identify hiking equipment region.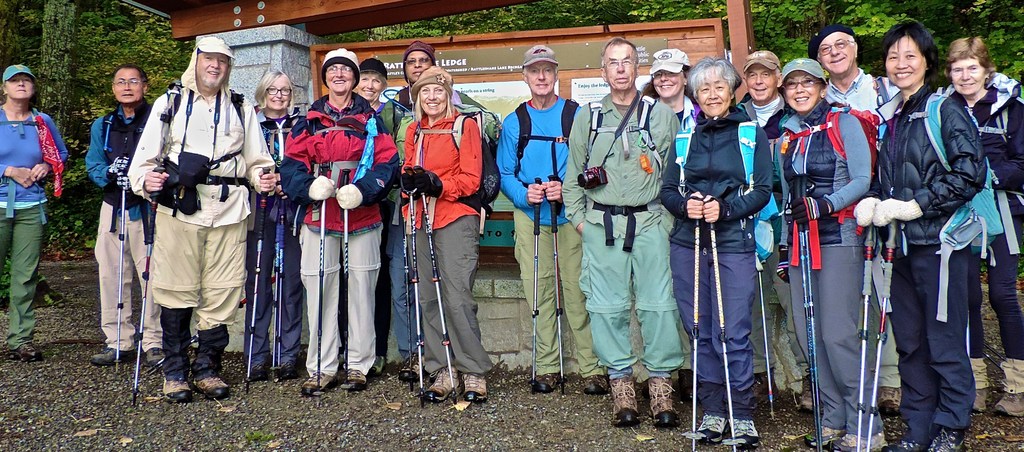
Region: Rect(781, 115, 877, 269).
